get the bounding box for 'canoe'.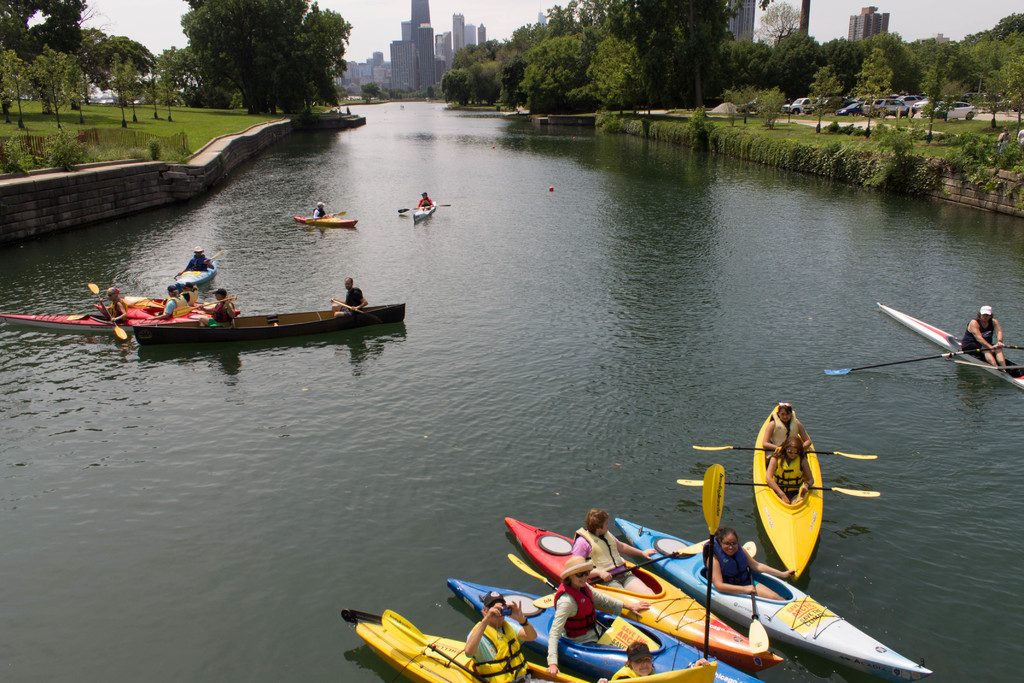
<region>615, 518, 931, 682</region>.
